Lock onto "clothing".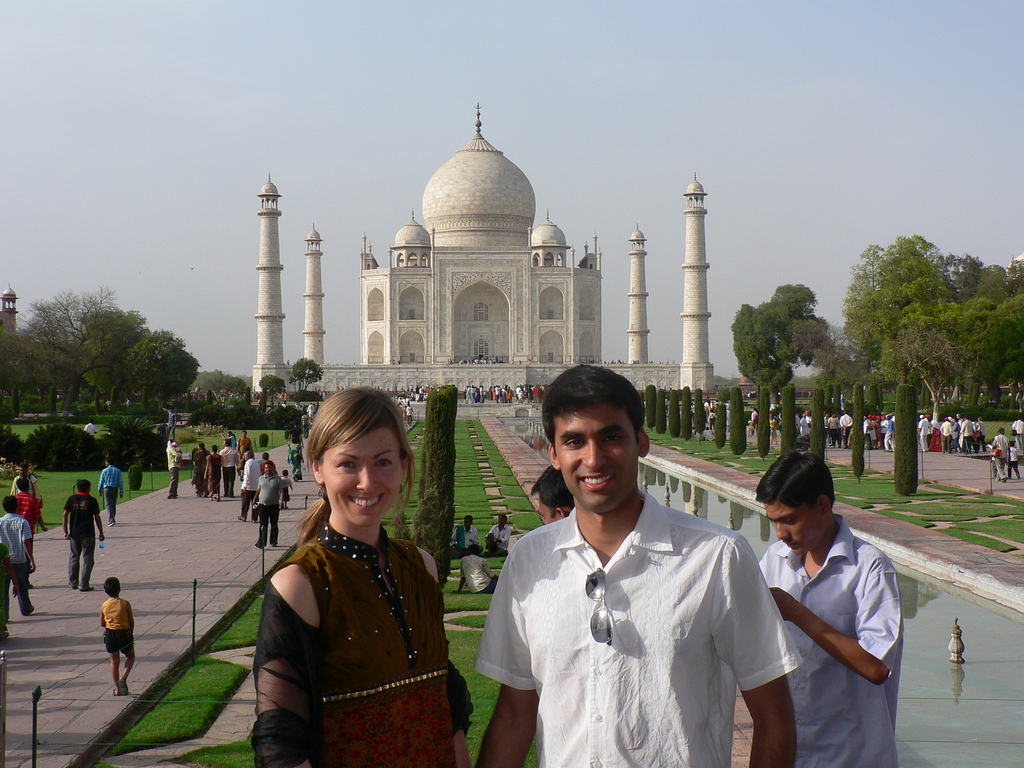
Locked: 95/471/124/514.
